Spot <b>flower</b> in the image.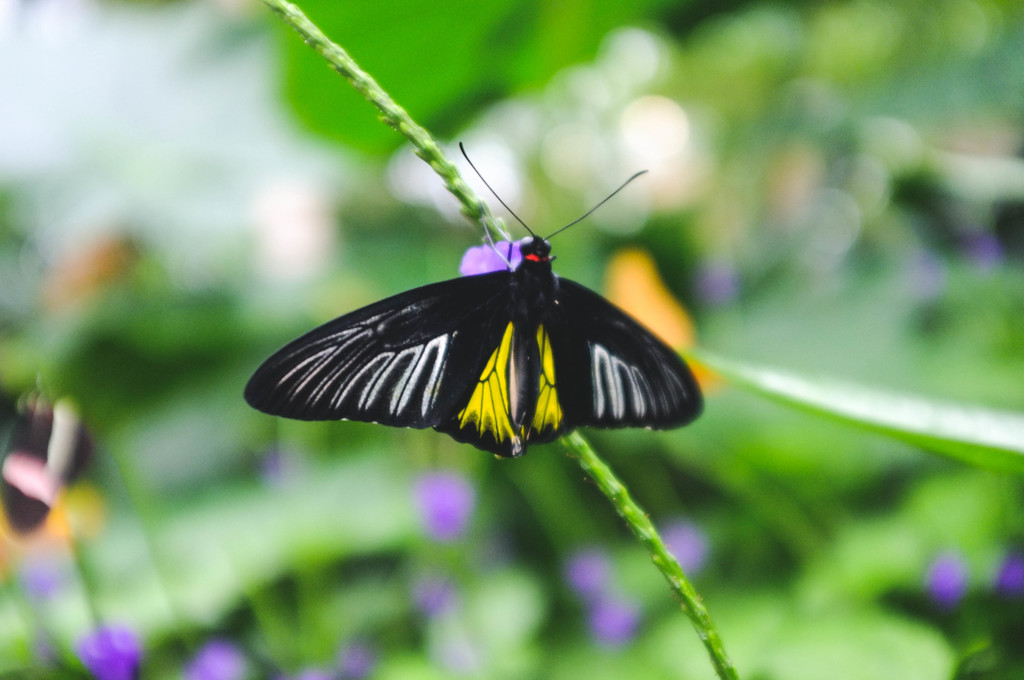
<b>flower</b> found at box(660, 519, 717, 581).
